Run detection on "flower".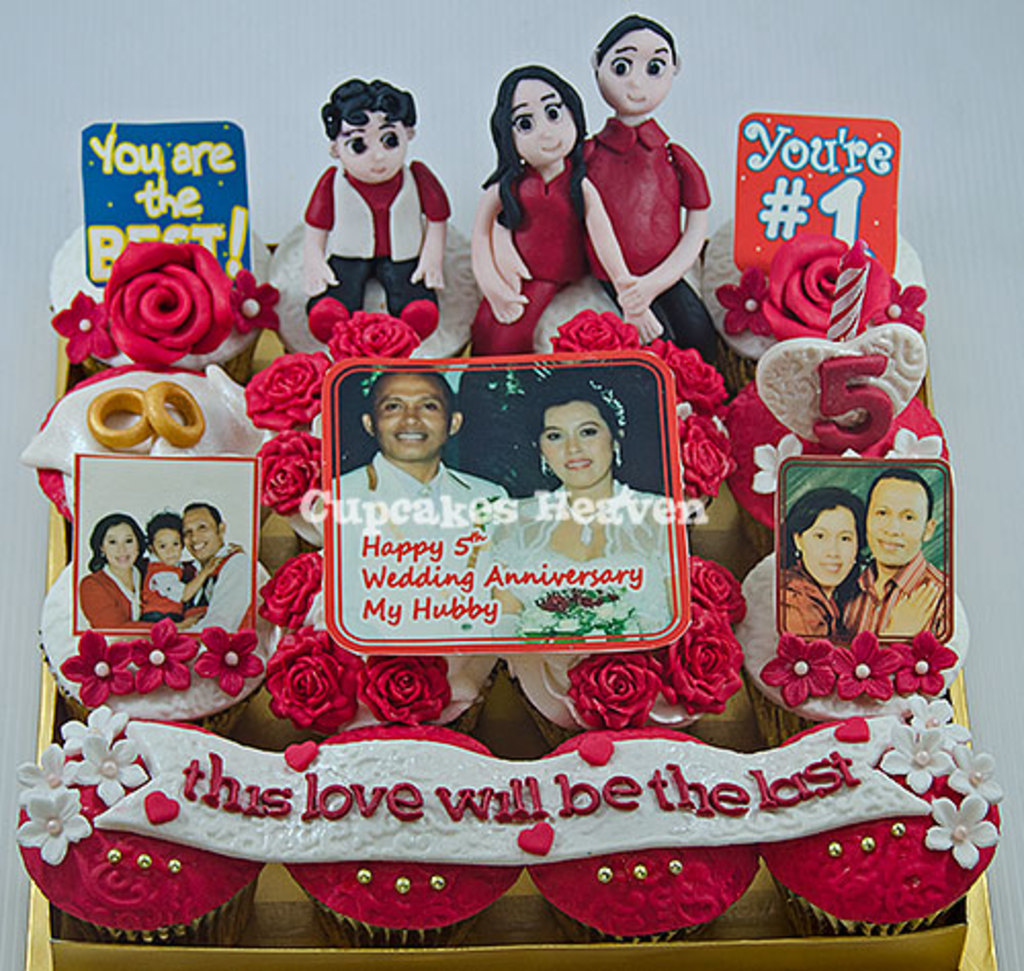
Result: 260:549:334:629.
